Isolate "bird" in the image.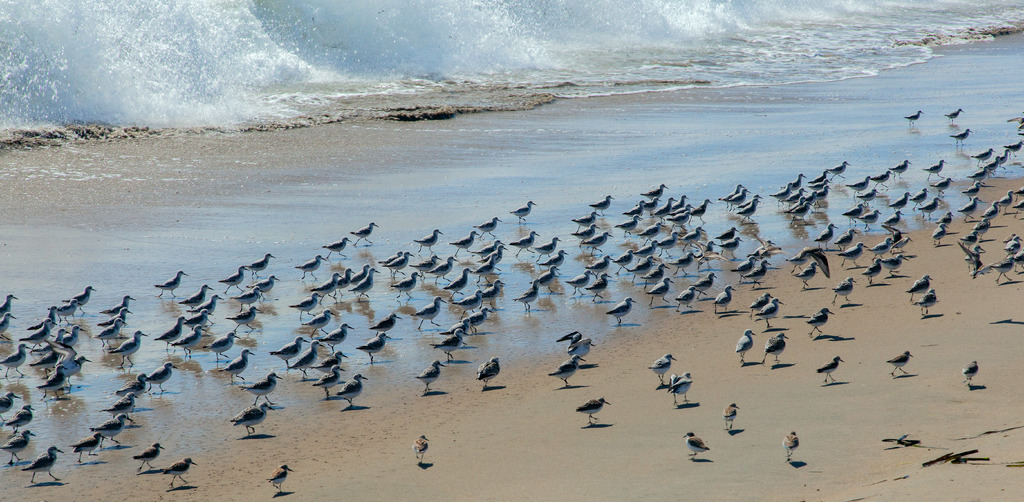
Isolated region: (left=615, top=214, right=640, bottom=239).
